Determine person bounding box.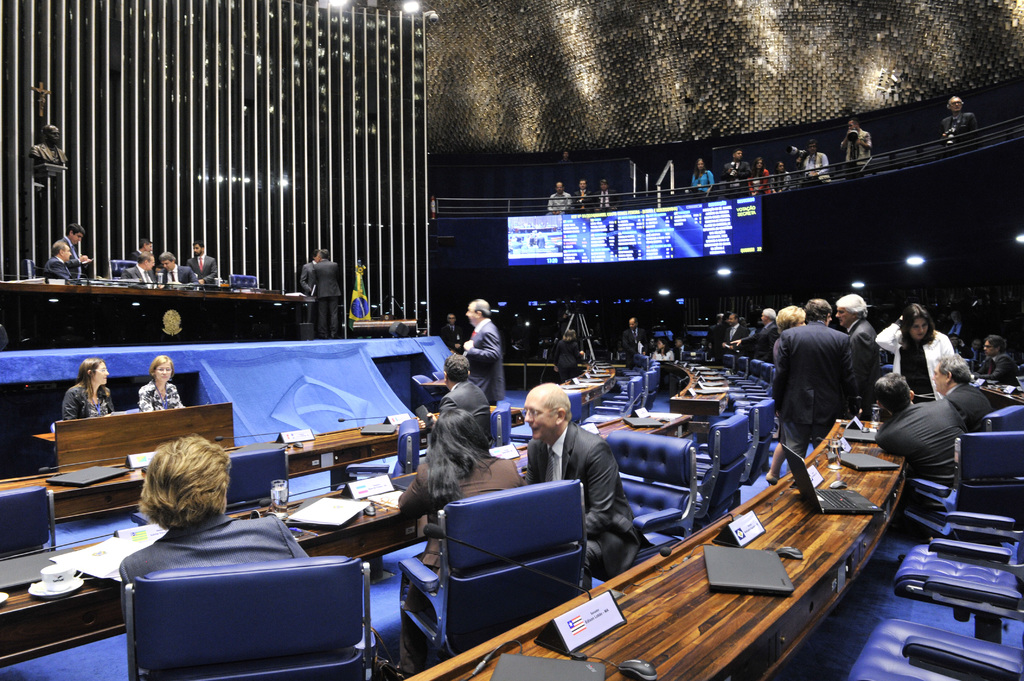
Determined: (left=771, top=156, right=793, bottom=192).
